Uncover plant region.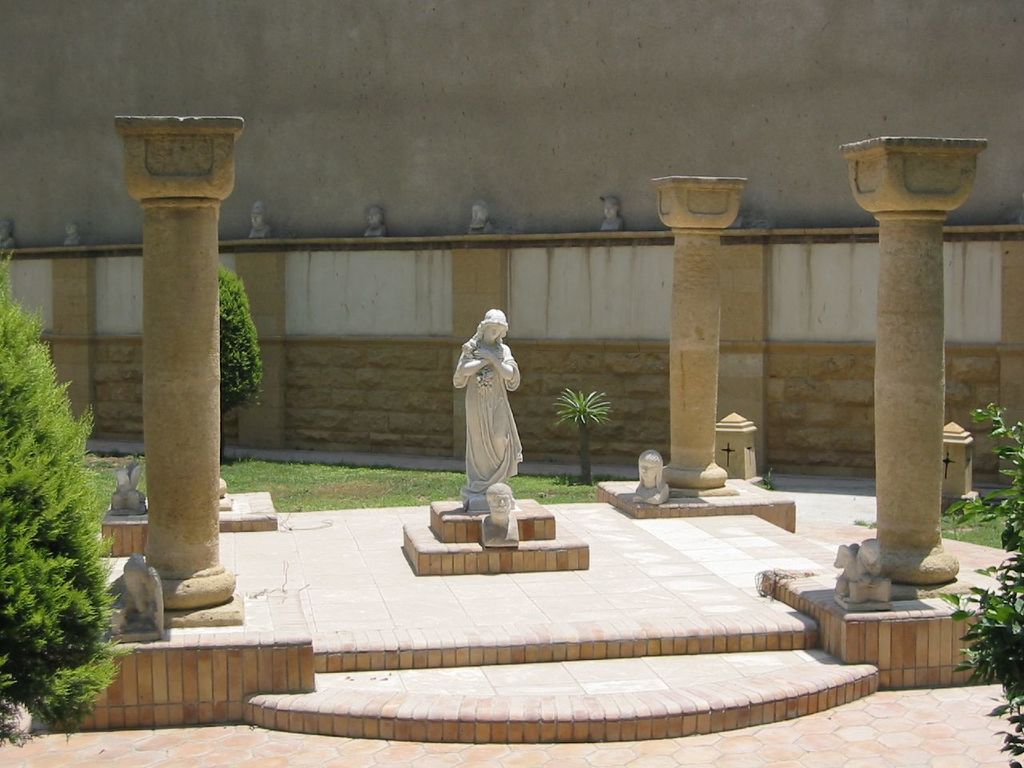
Uncovered: (935,399,1023,767).
